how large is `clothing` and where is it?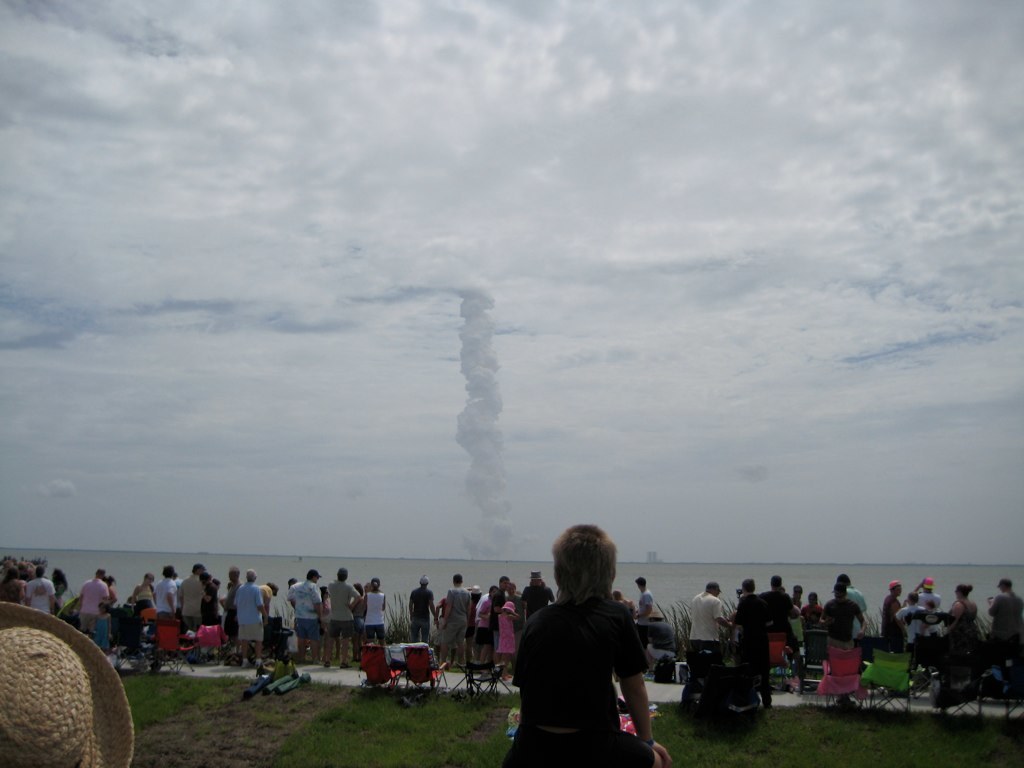
Bounding box: [left=435, top=594, right=450, bottom=635].
